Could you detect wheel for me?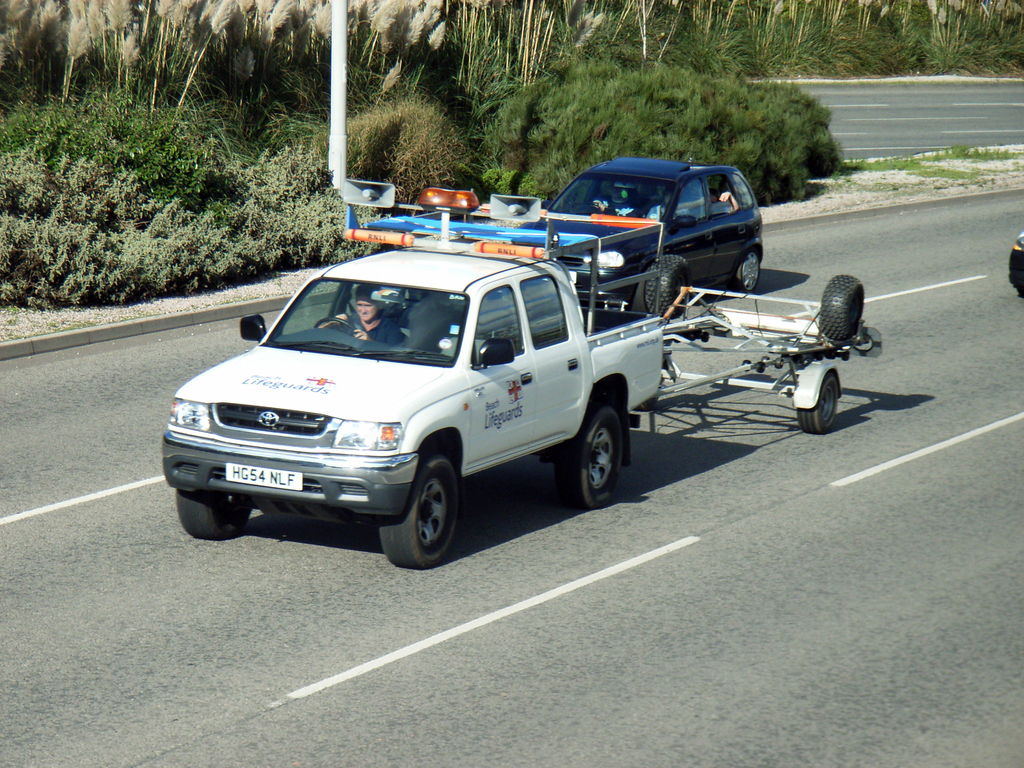
Detection result: [left=312, top=316, right=361, bottom=337].
